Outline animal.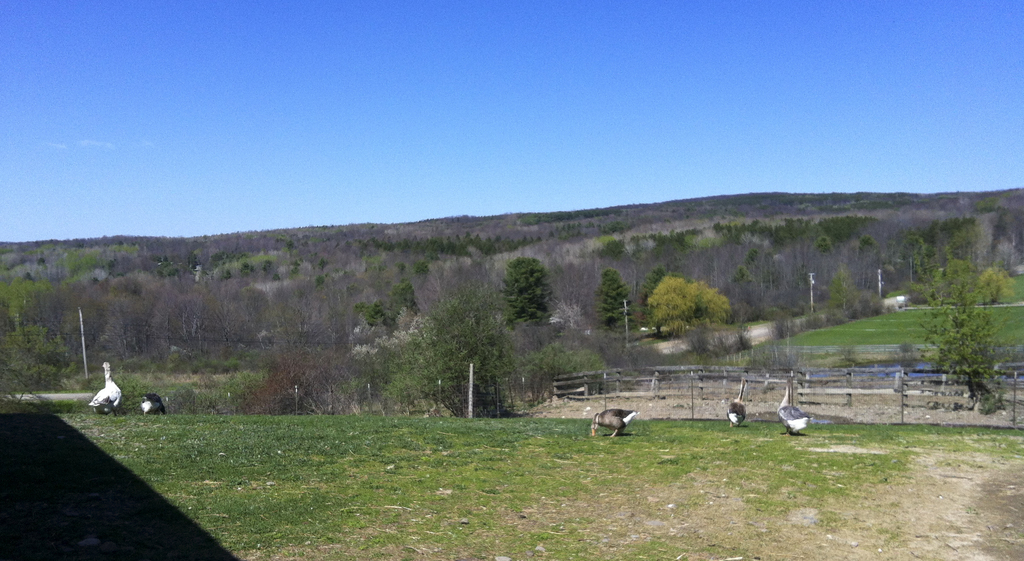
Outline: locate(136, 389, 168, 419).
